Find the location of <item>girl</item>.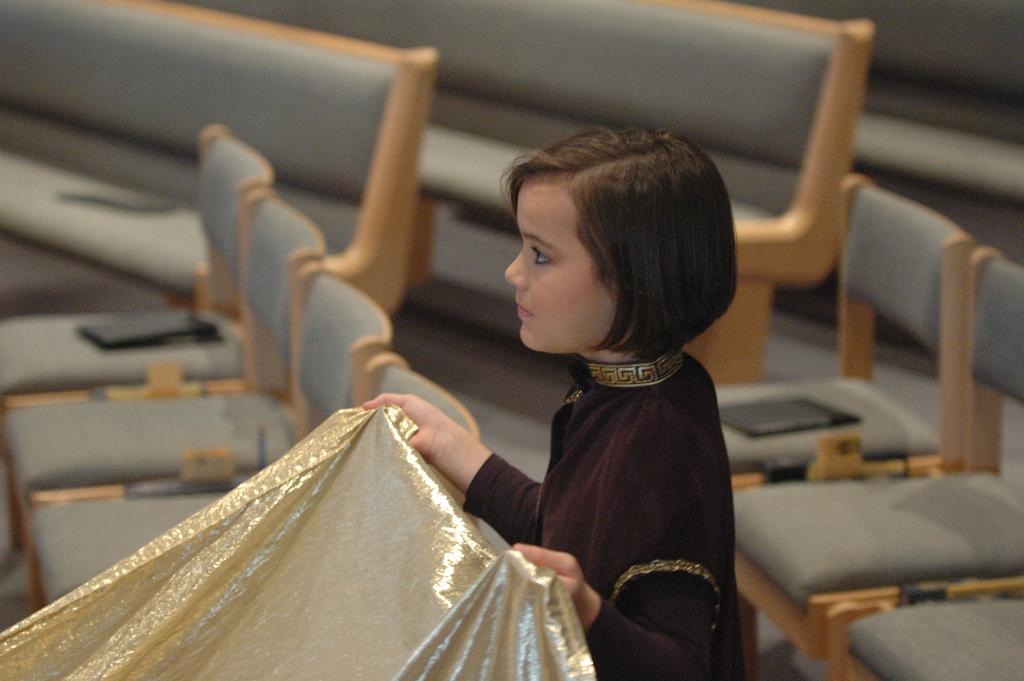
Location: {"left": 359, "top": 113, "right": 772, "bottom": 680}.
